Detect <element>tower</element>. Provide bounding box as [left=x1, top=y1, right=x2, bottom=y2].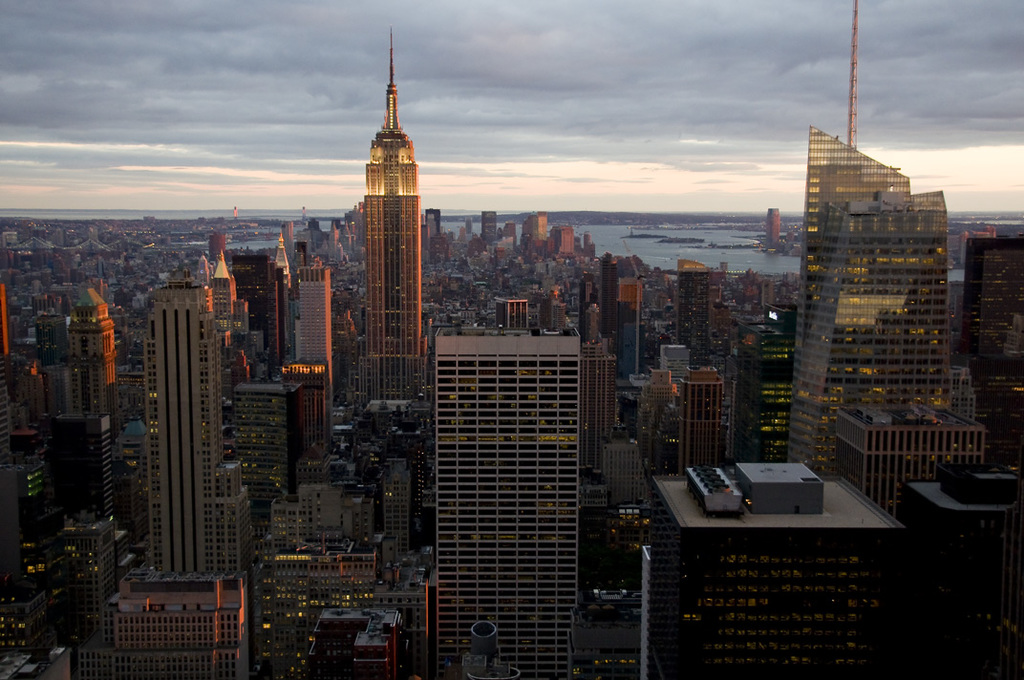
[left=680, top=353, right=731, bottom=467].
